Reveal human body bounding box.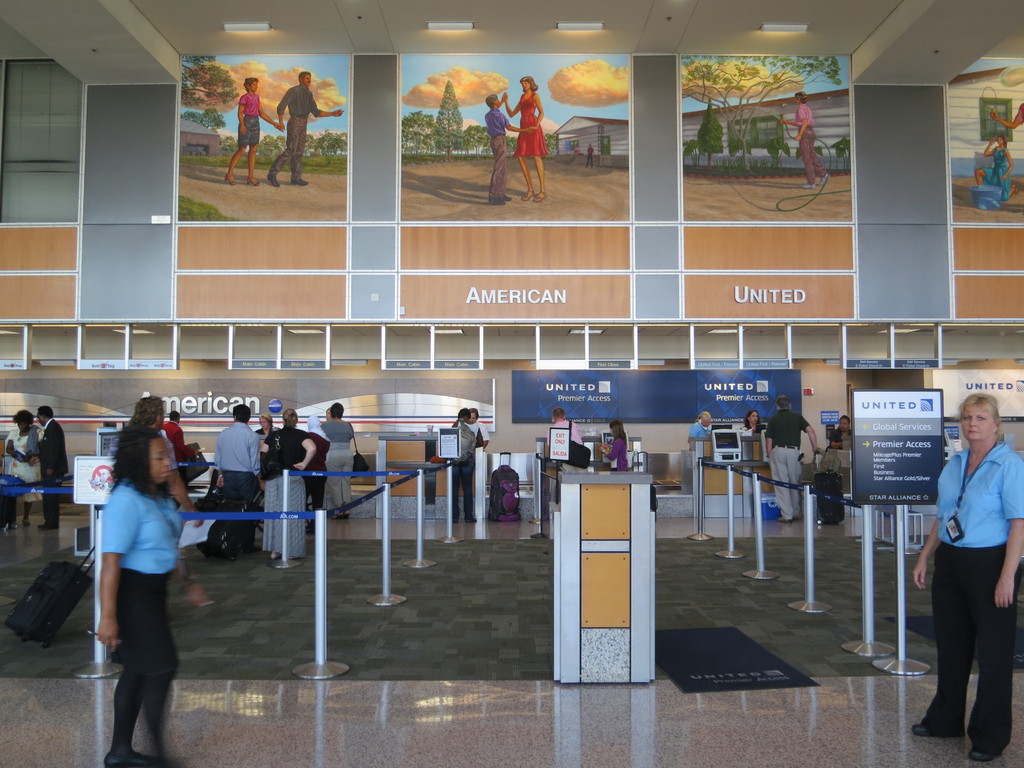
Revealed: region(445, 409, 474, 529).
